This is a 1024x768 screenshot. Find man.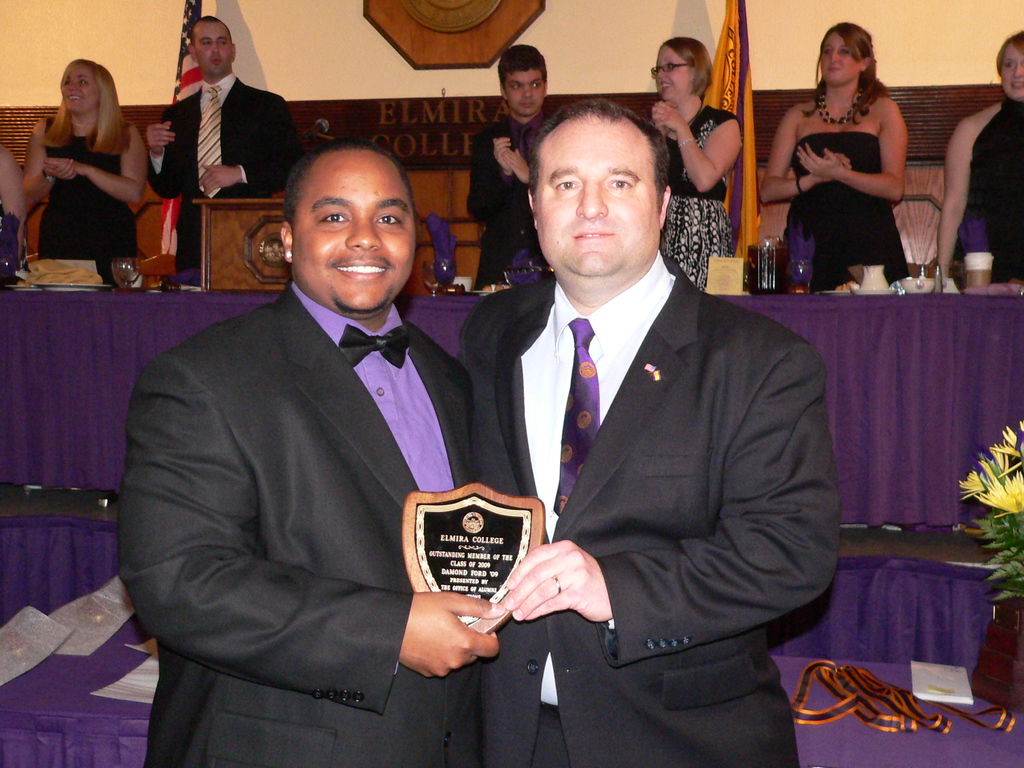
Bounding box: bbox=(467, 44, 549, 290).
